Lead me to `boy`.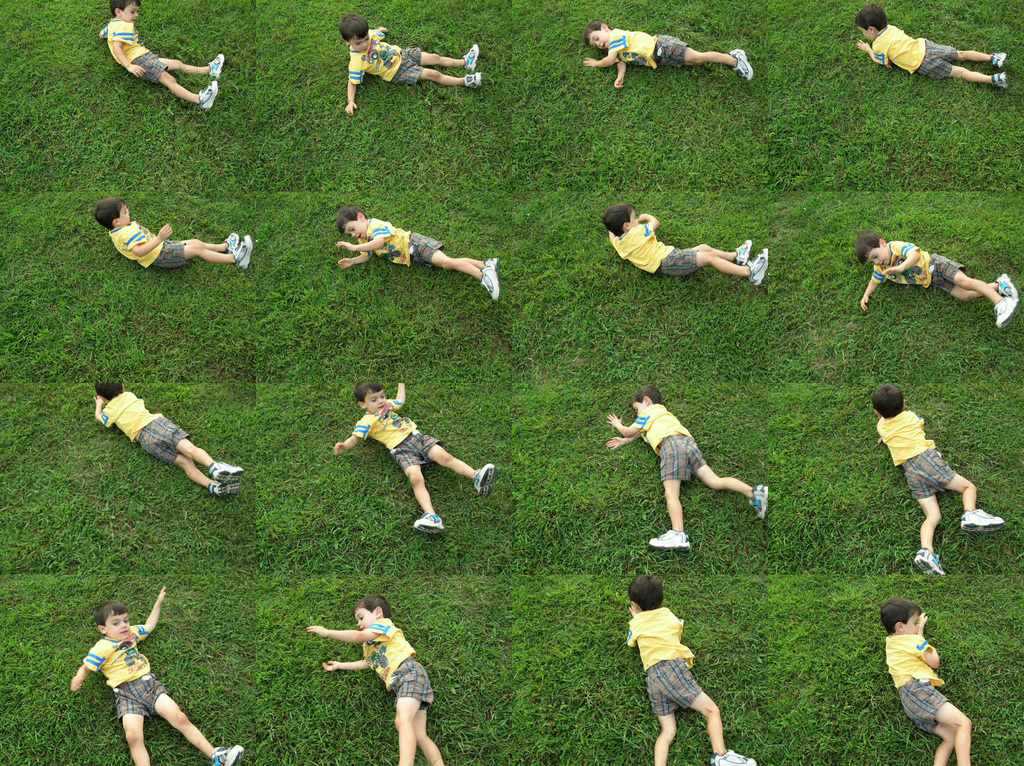
Lead to (left=65, top=582, right=246, bottom=765).
